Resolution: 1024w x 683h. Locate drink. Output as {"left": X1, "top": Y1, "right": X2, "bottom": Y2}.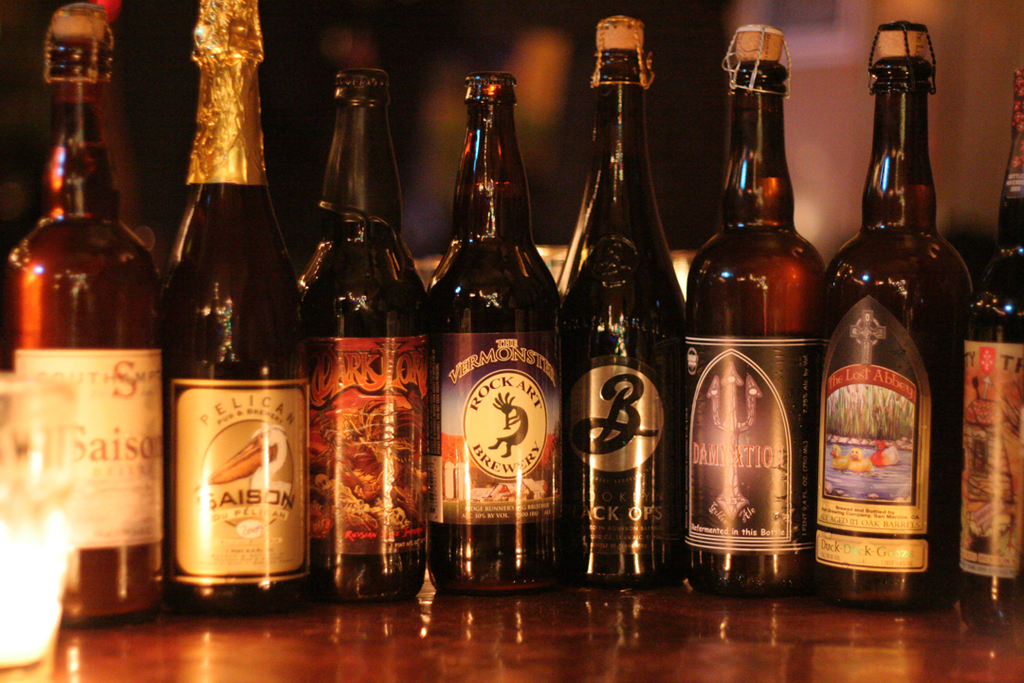
{"left": 965, "top": 194, "right": 1023, "bottom": 605}.
